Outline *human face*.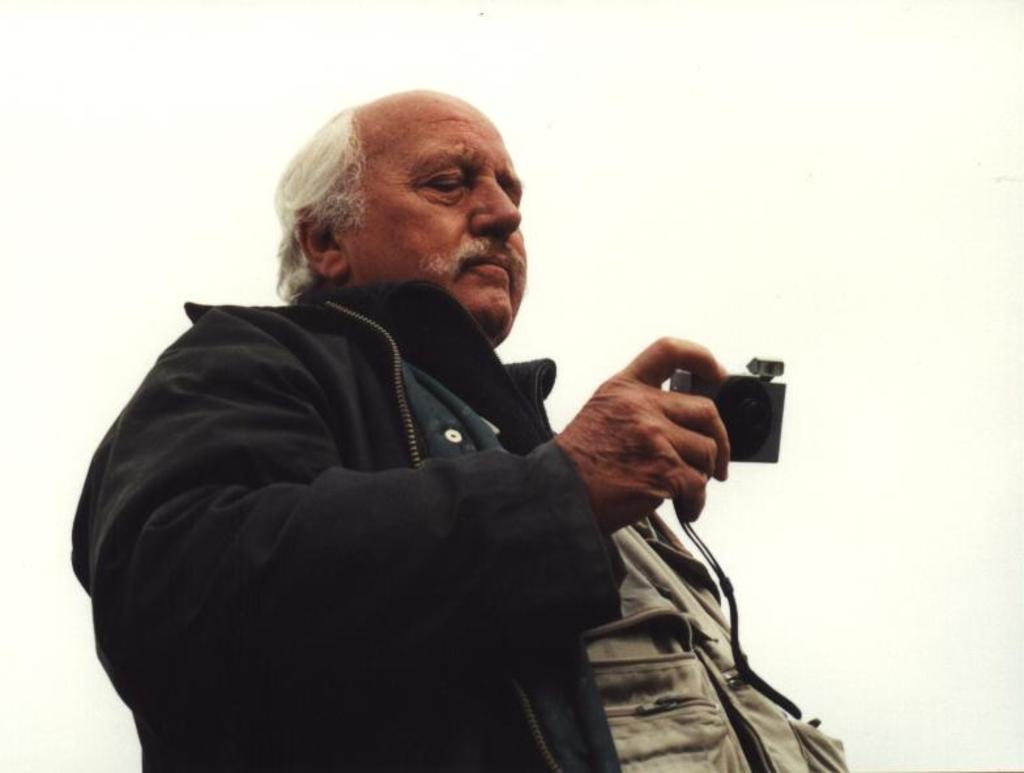
Outline: detection(354, 101, 525, 333).
